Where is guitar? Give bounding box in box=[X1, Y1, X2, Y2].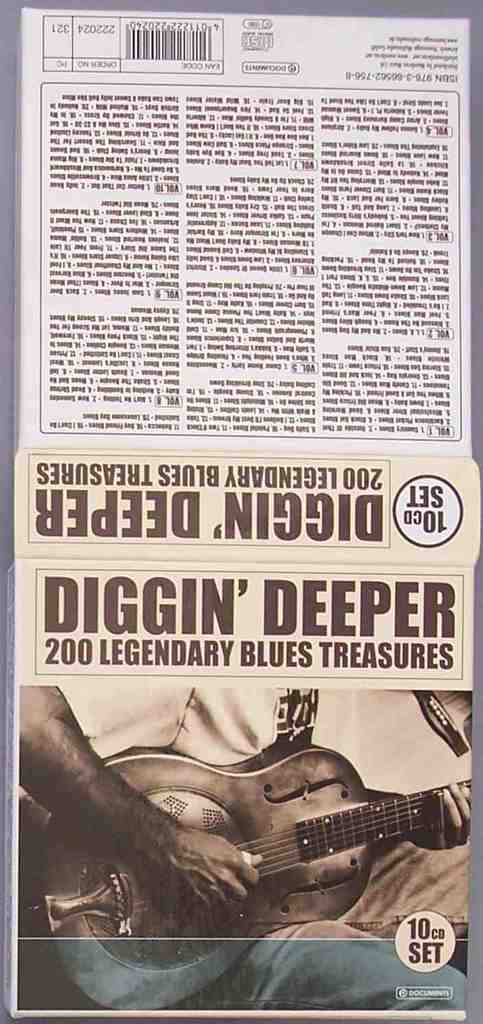
box=[46, 685, 437, 971].
